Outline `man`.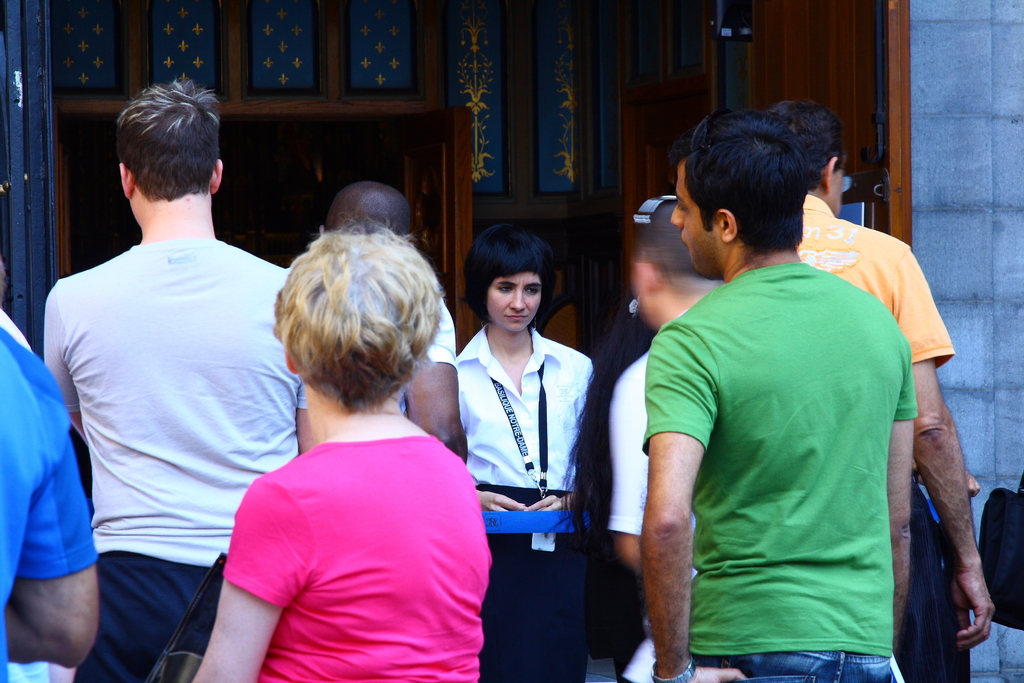
Outline: detection(641, 102, 918, 682).
